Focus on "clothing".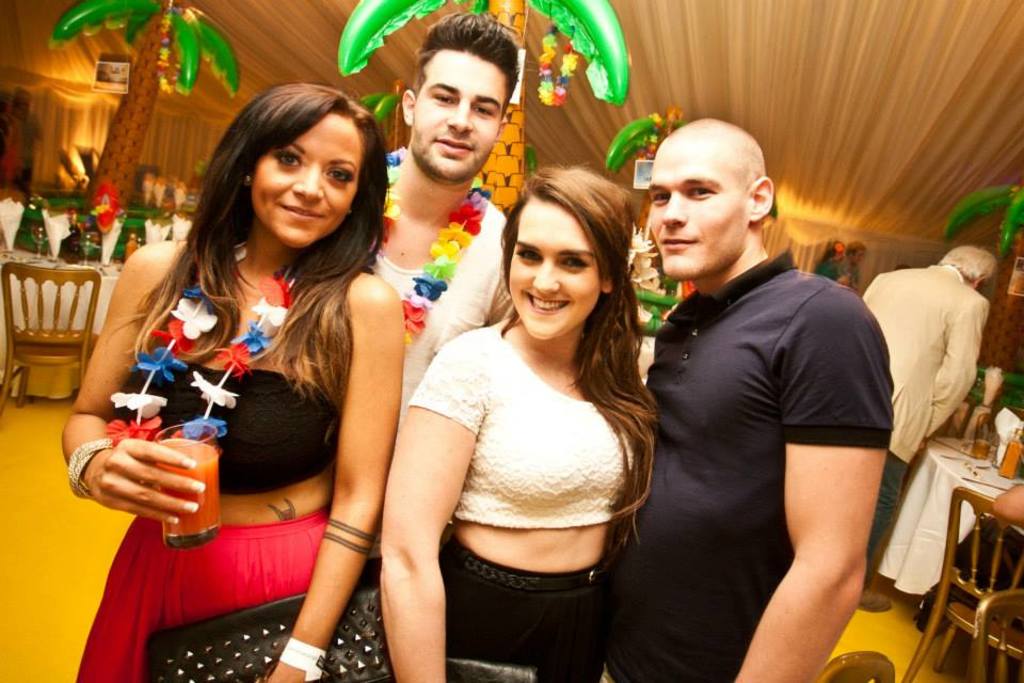
Focused at [858,267,989,574].
